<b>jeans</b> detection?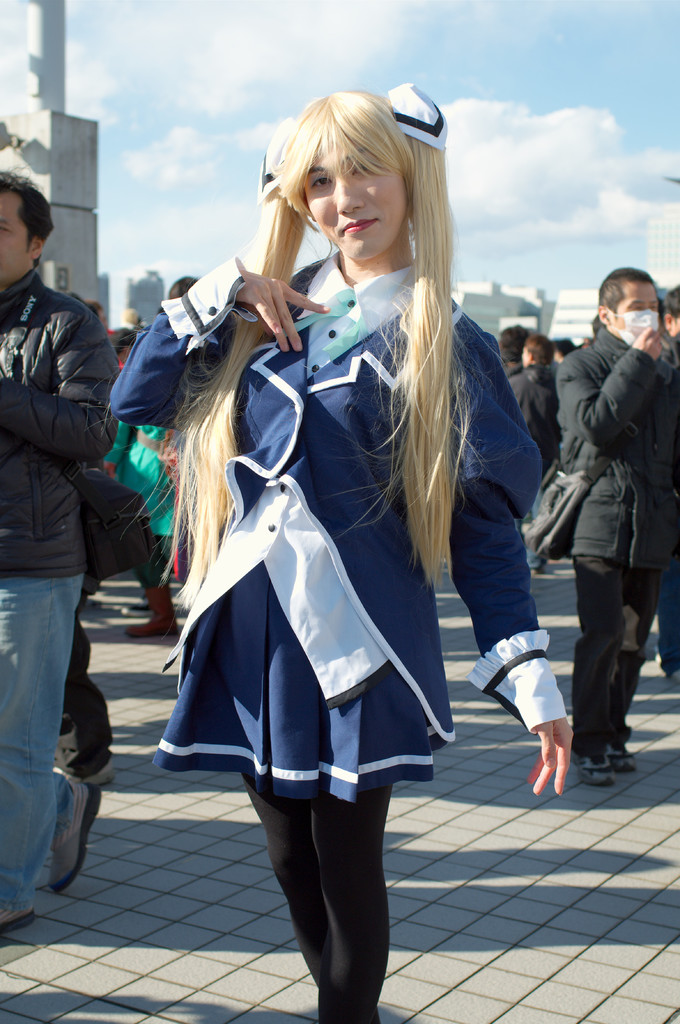
left=0, top=568, right=77, bottom=910
